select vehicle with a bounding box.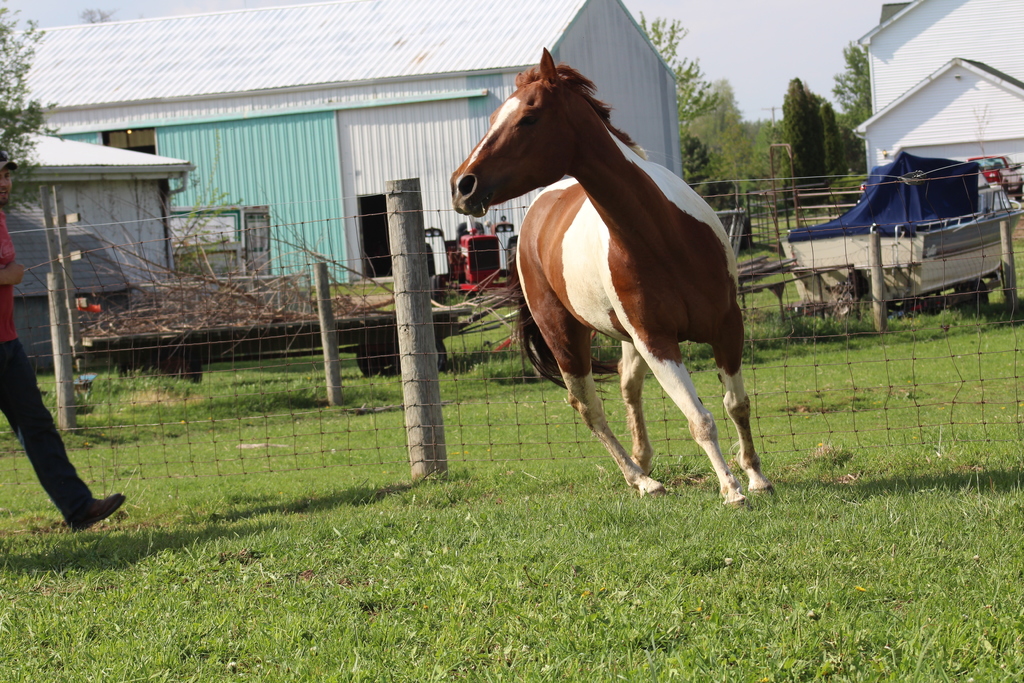
locate(414, 202, 530, 304).
